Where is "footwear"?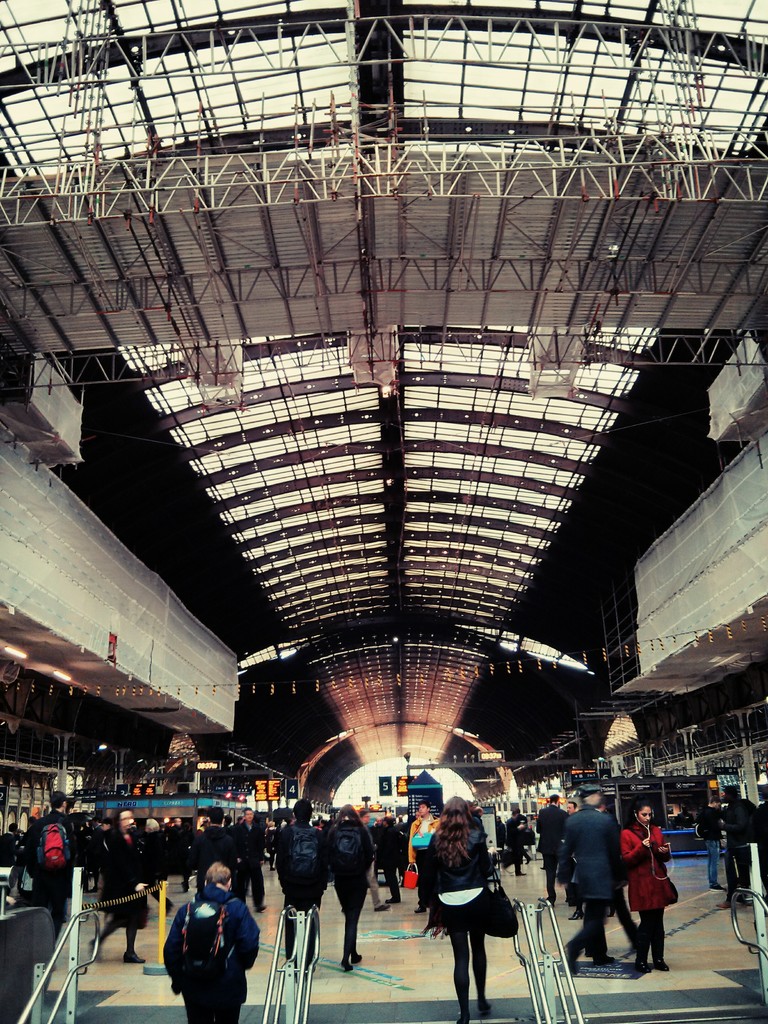
detection(122, 952, 147, 963).
